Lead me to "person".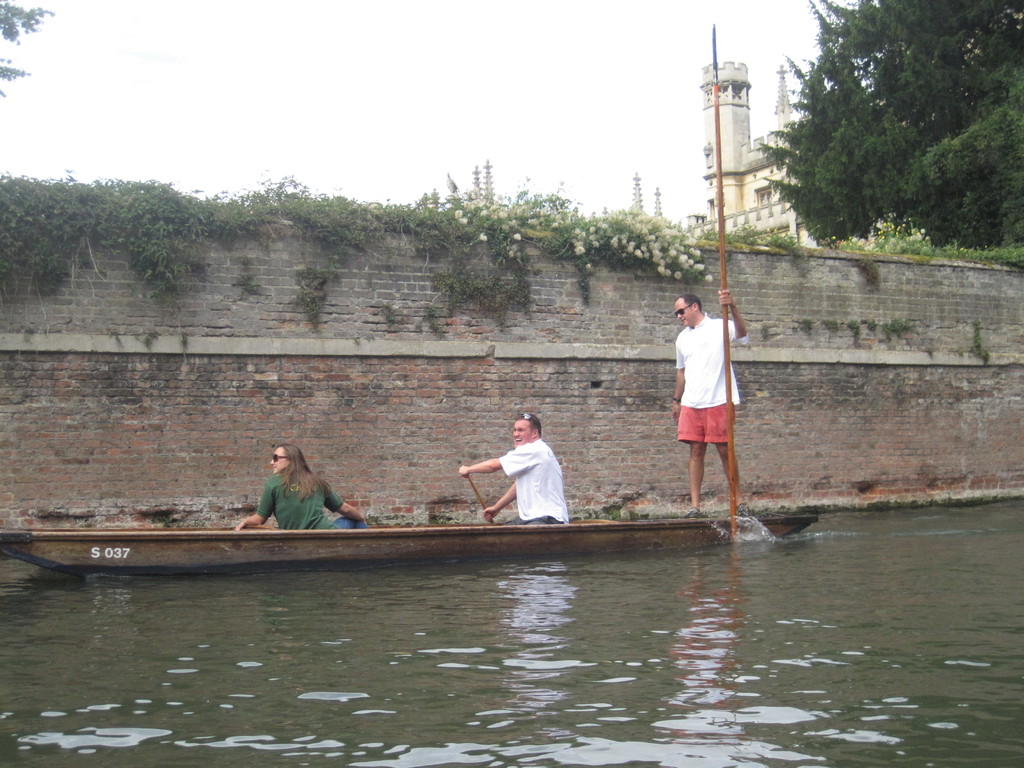
Lead to left=674, top=290, right=751, bottom=514.
